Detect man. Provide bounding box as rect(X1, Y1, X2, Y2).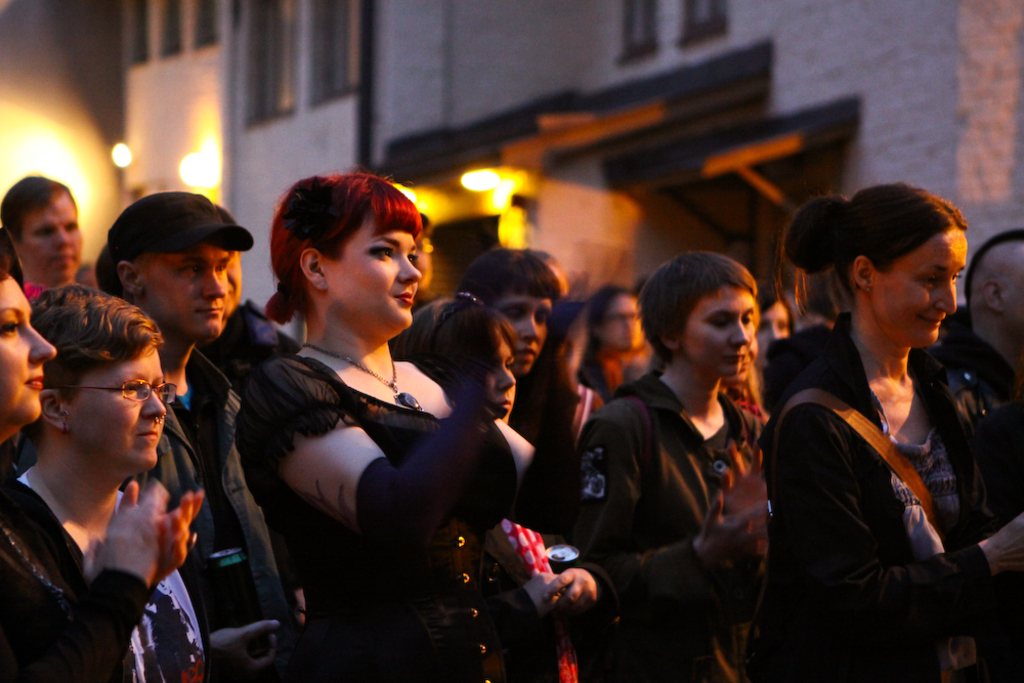
rect(112, 189, 260, 665).
